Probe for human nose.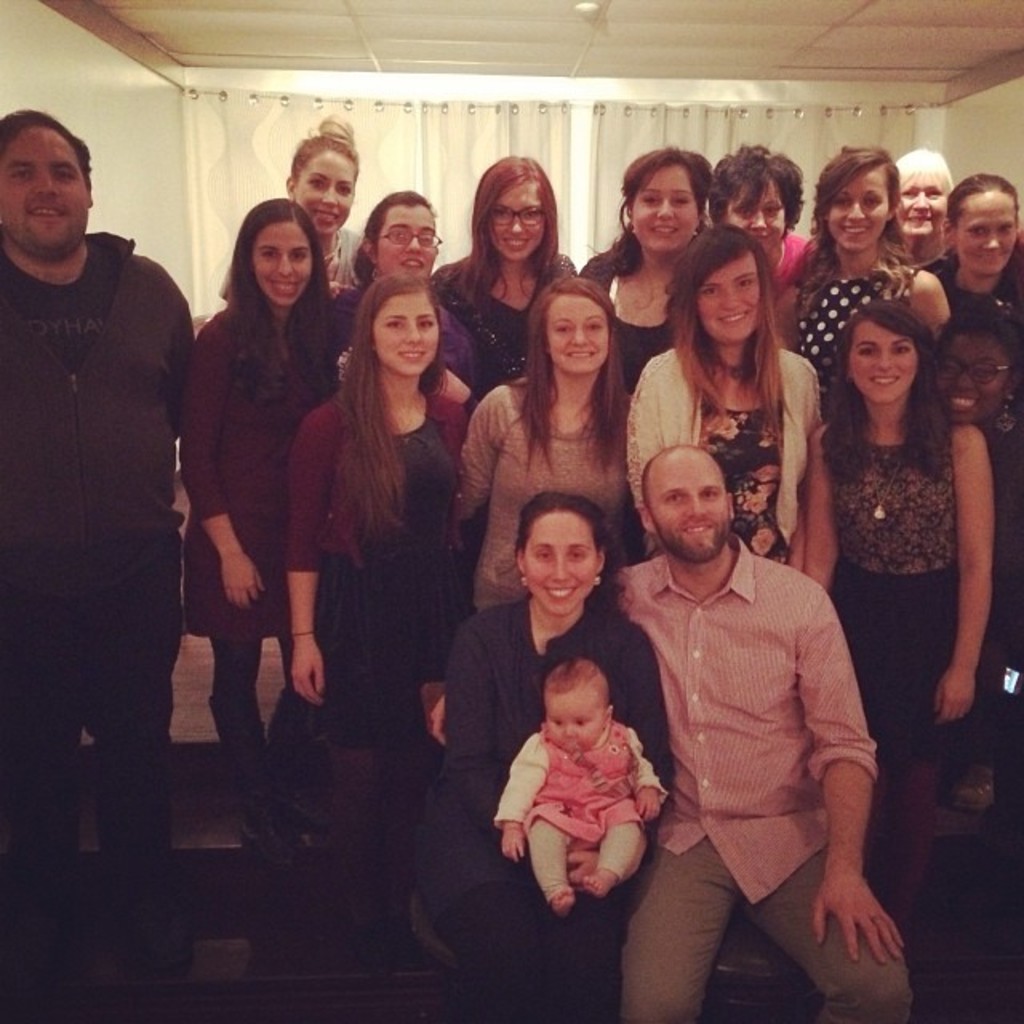
Probe result: bbox(568, 723, 578, 733).
